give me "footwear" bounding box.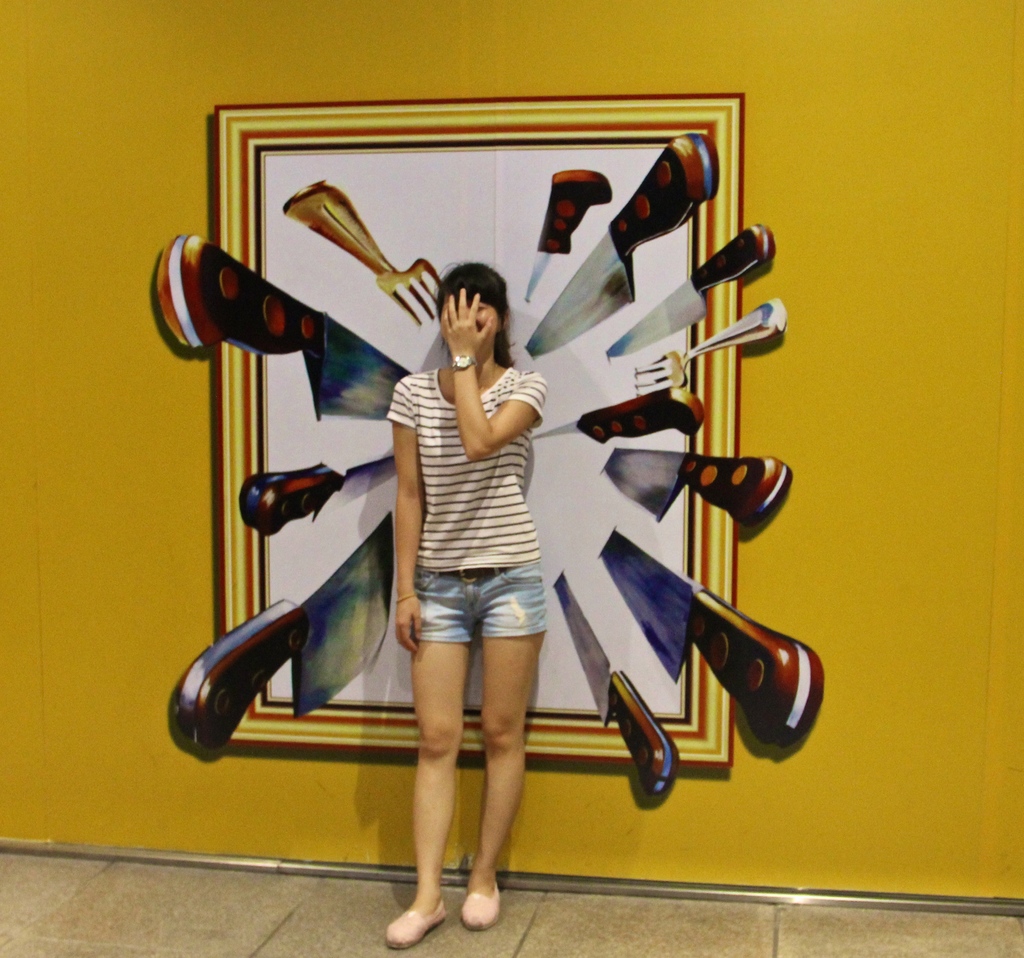
x1=382 y1=897 x2=446 y2=952.
